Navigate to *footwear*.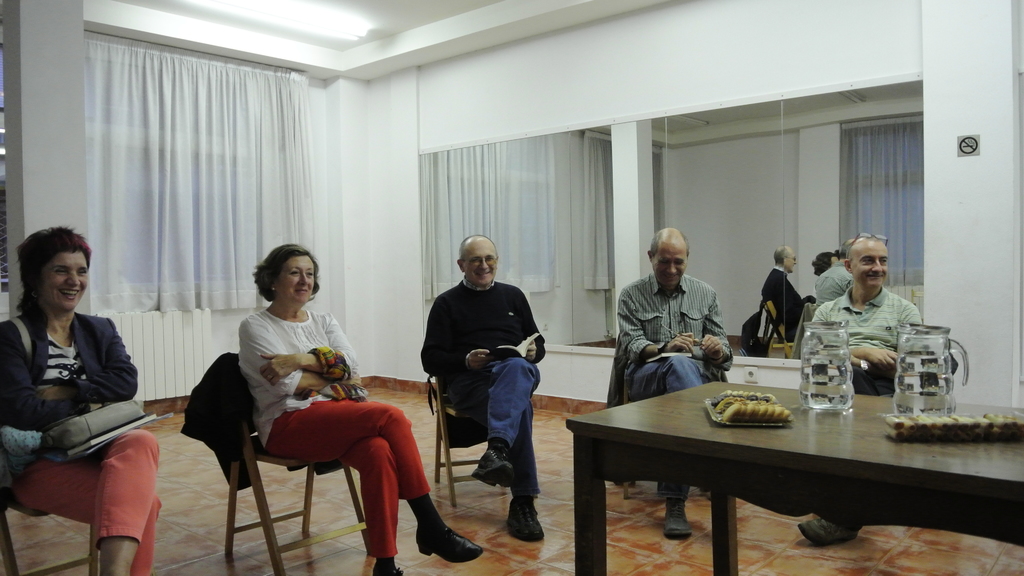
Navigation target: <box>374,564,405,575</box>.
